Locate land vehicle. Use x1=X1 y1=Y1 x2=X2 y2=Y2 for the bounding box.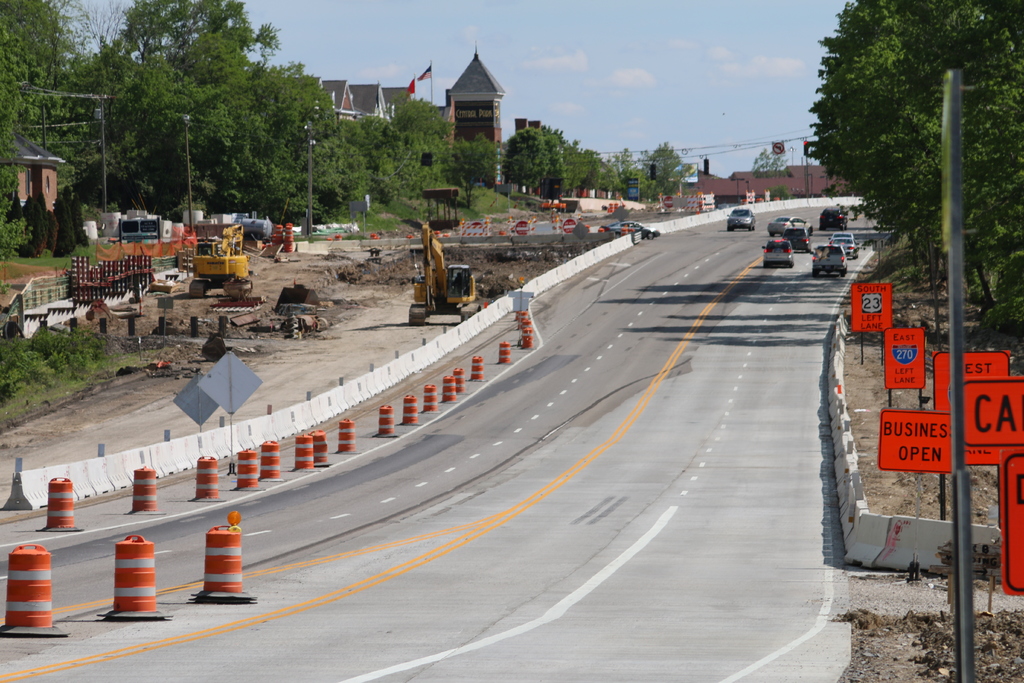
x1=192 y1=224 x2=250 y2=298.
